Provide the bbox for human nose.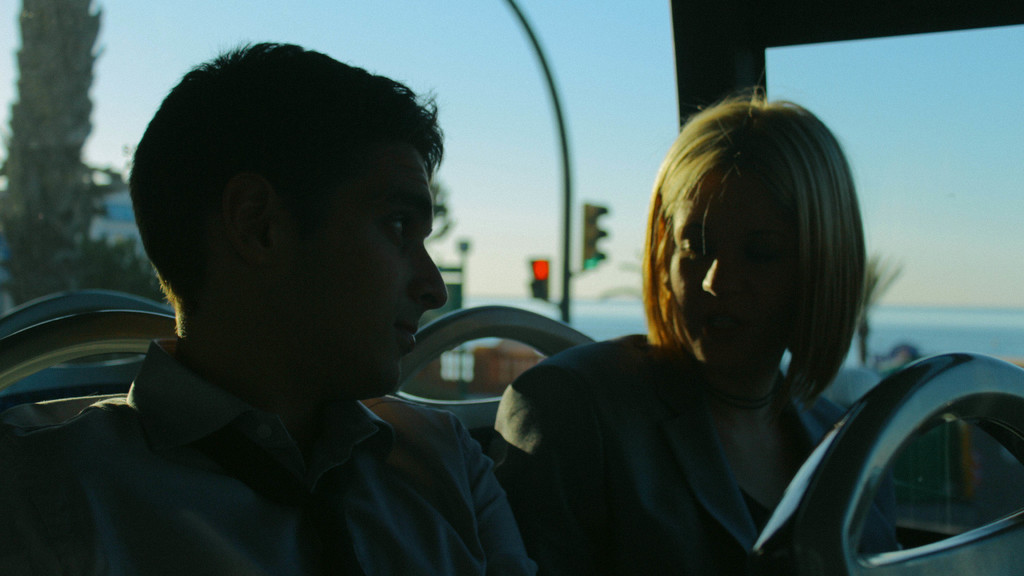
detection(701, 262, 742, 300).
